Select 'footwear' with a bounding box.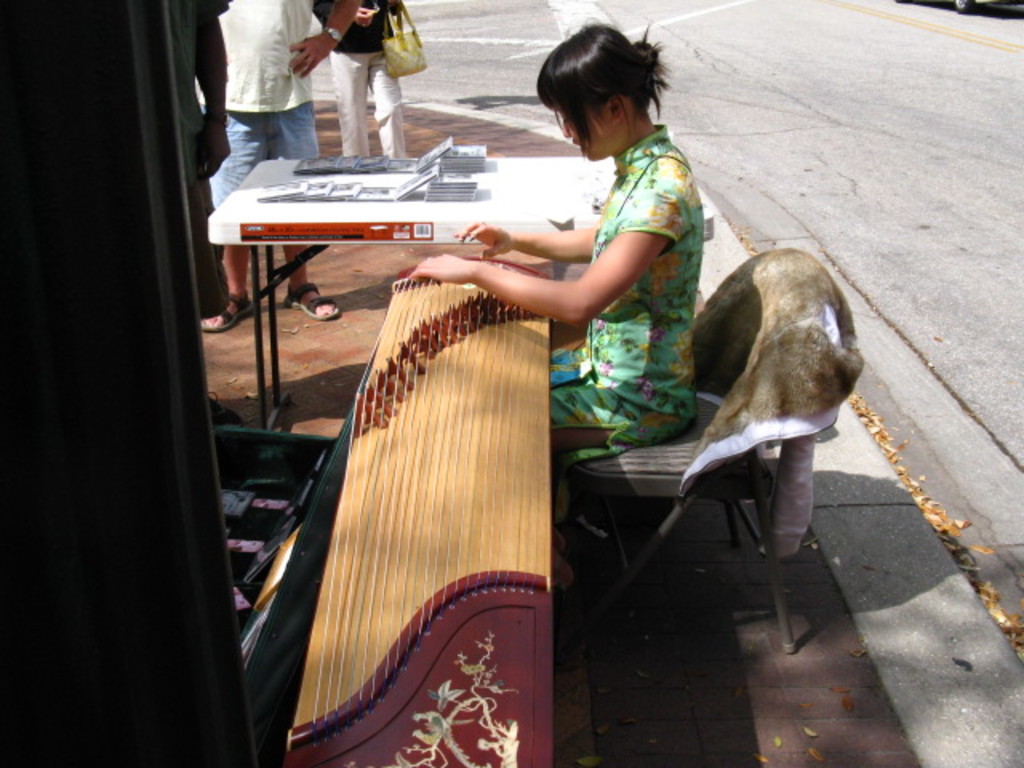
x1=285, y1=282, x2=342, y2=323.
